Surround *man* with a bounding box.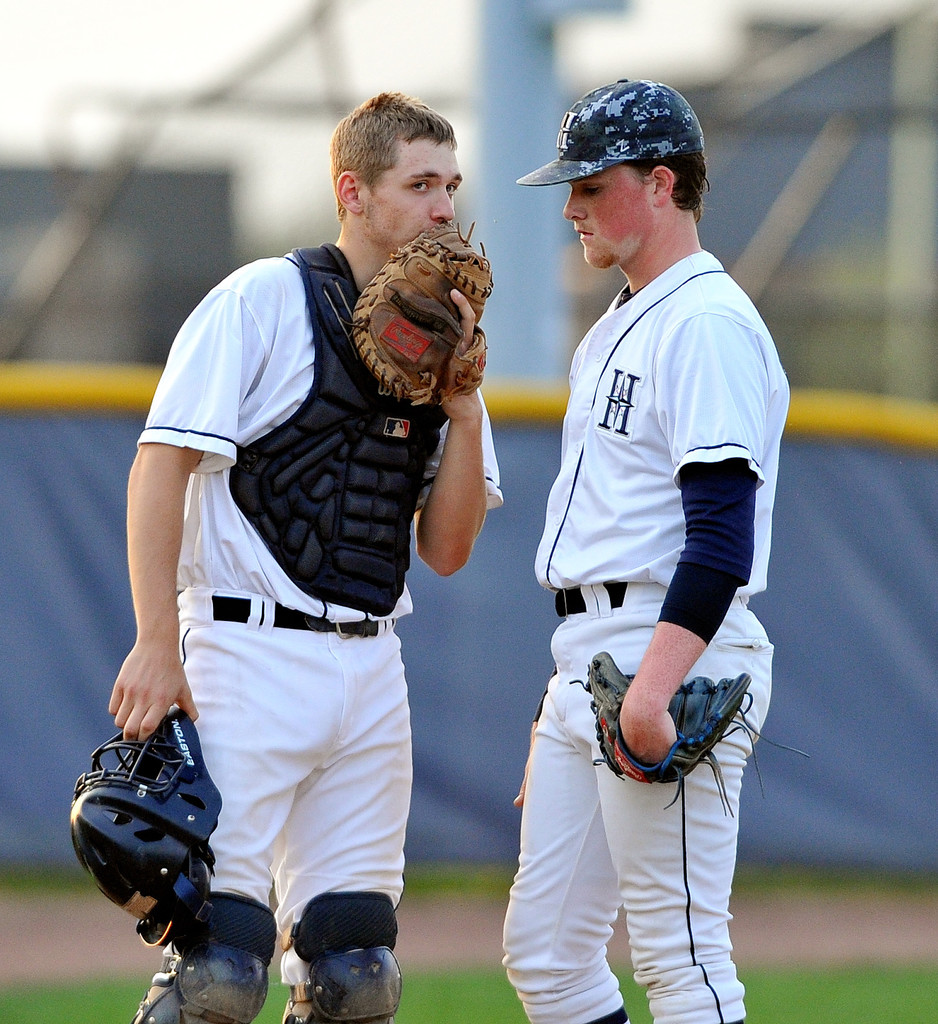
locate(493, 77, 800, 998).
